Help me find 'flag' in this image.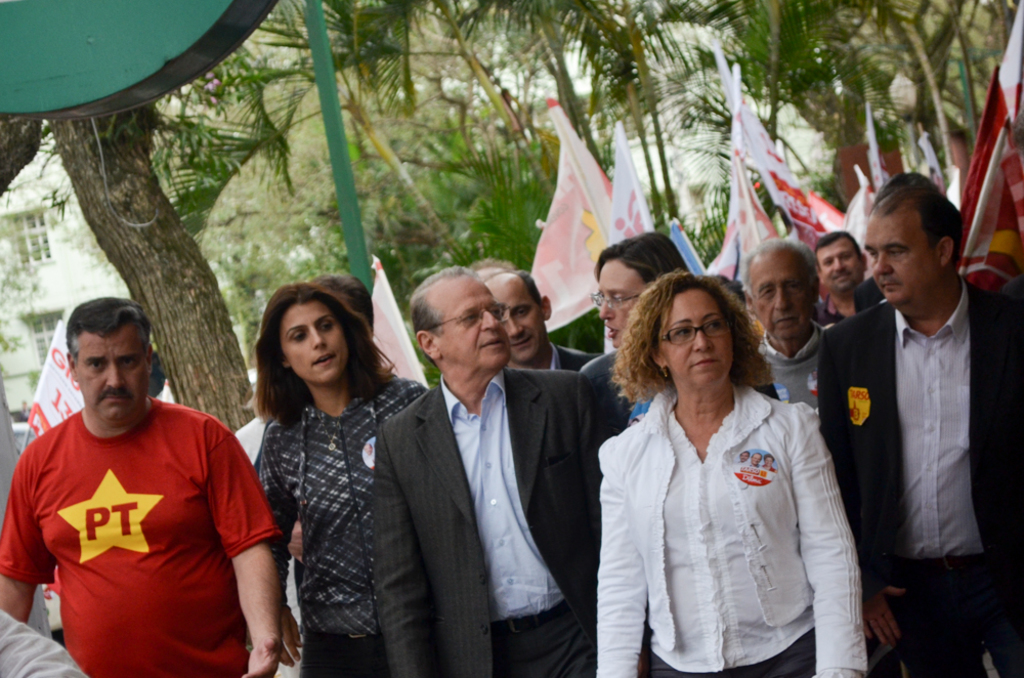
Found it: 707 143 783 299.
